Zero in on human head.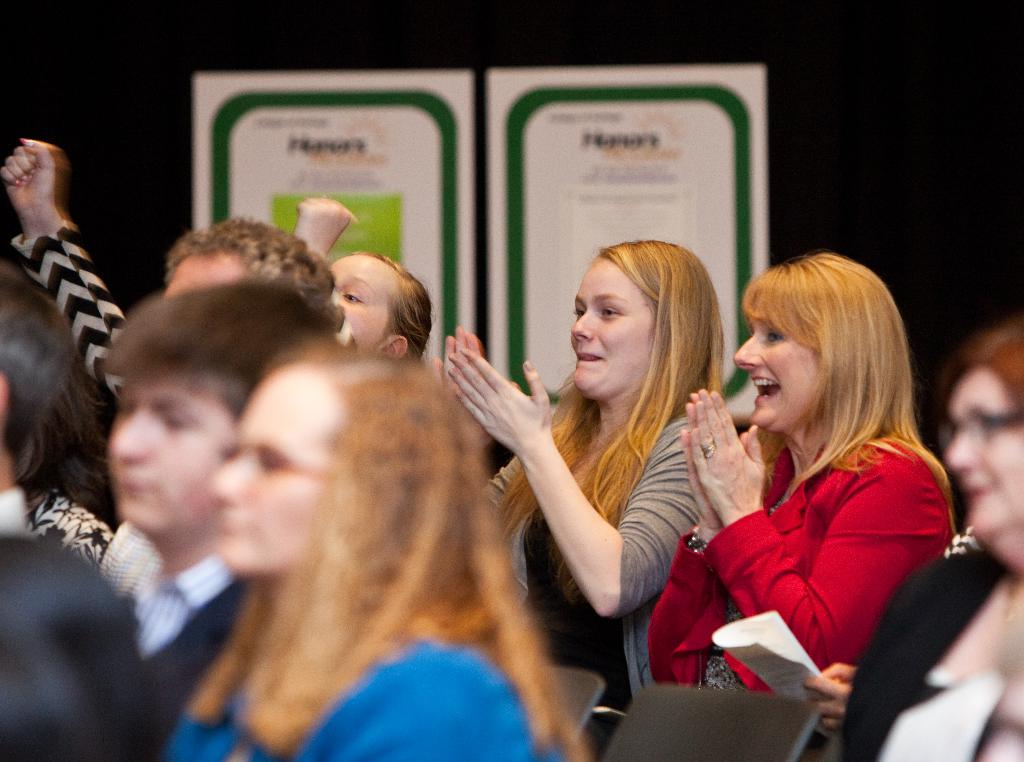
Zeroed in: [314,242,431,365].
